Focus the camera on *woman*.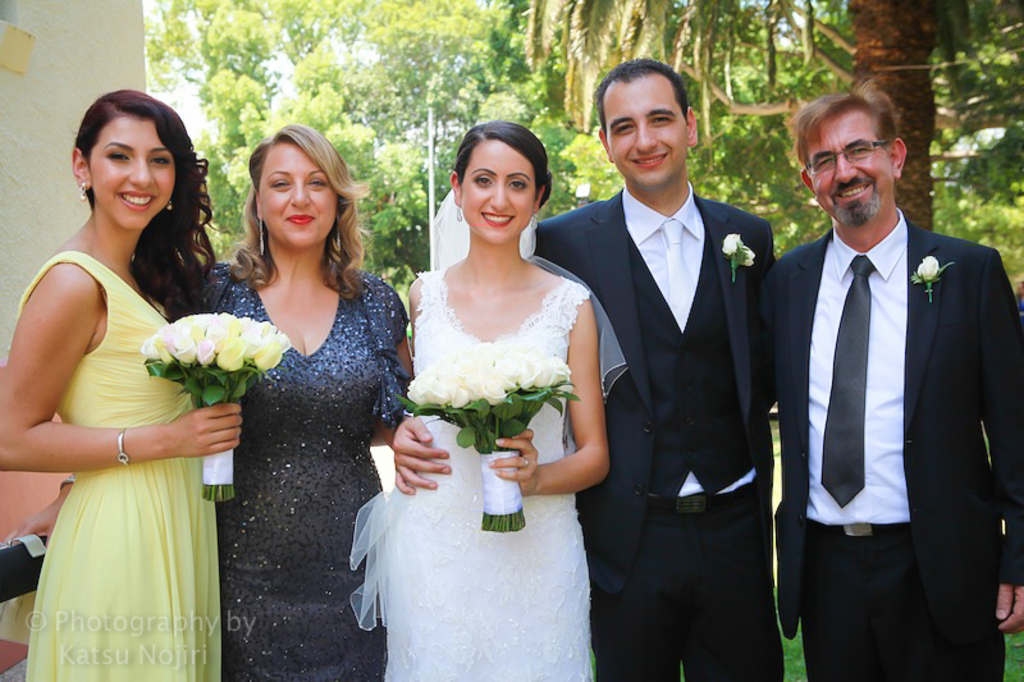
Focus region: <bbox>0, 86, 246, 681</bbox>.
